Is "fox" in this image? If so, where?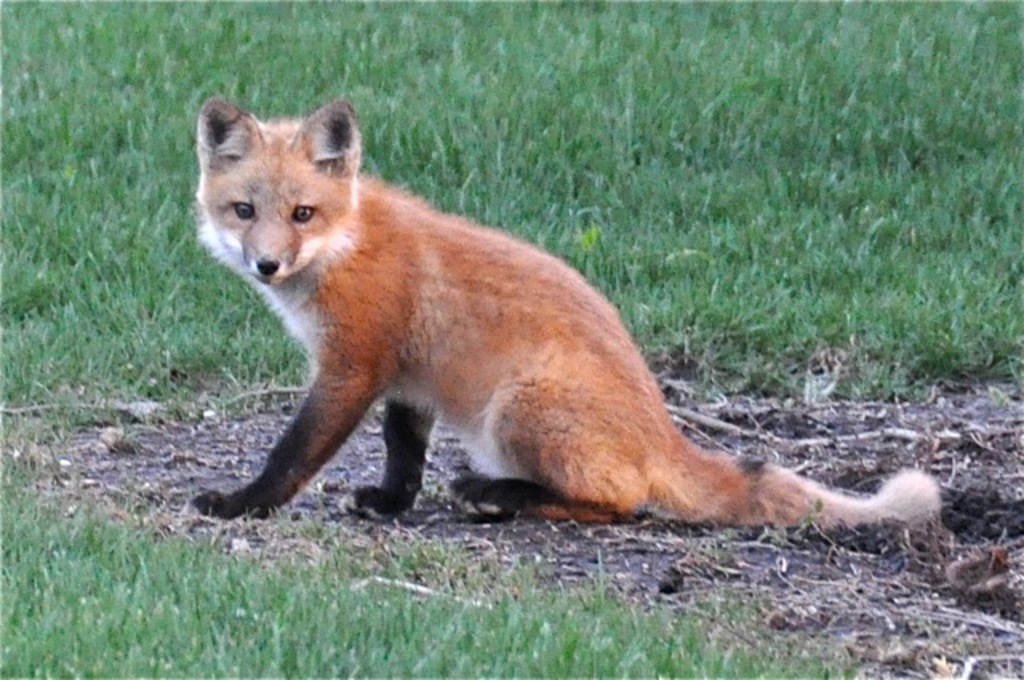
Yes, at {"x1": 179, "y1": 96, "x2": 944, "y2": 530}.
